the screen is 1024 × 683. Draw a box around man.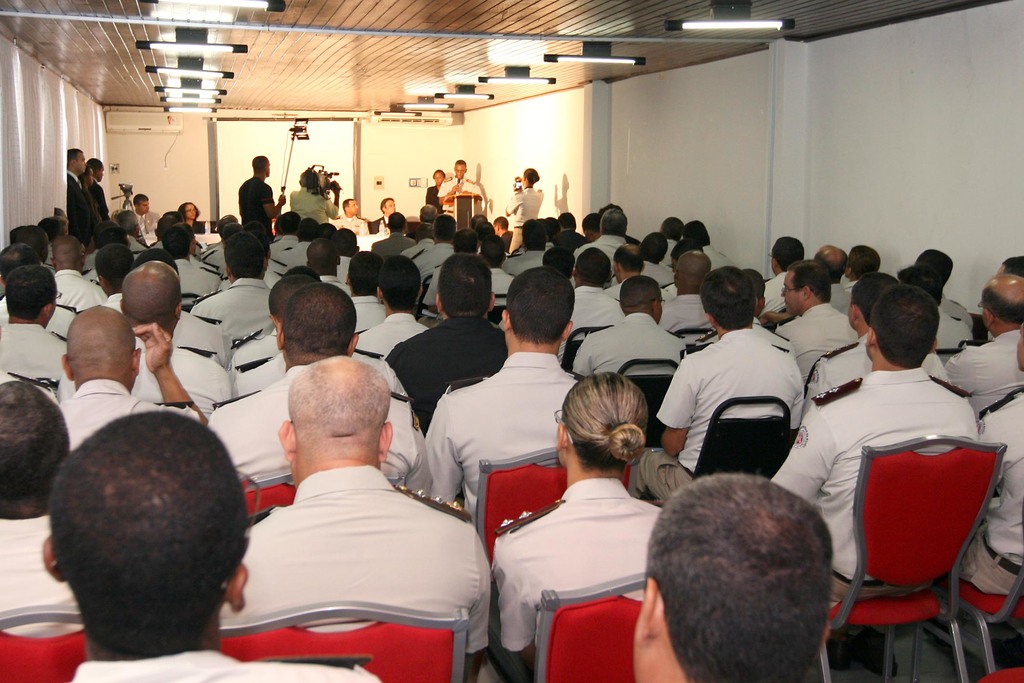
region(765, 264, 858, 379).
